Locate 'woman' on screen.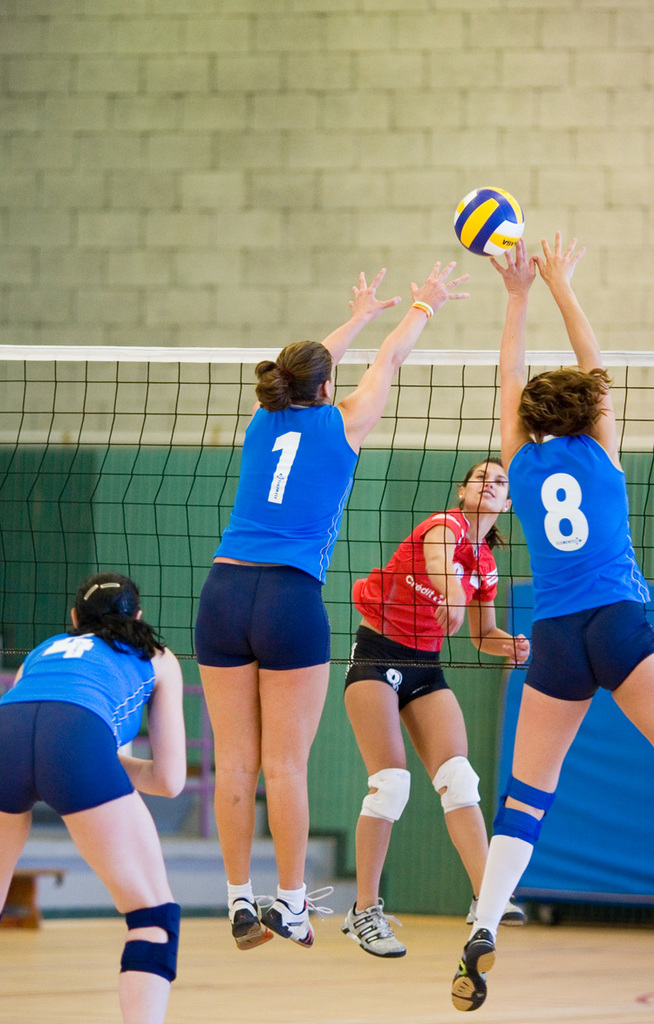
On screen at <bbox>451, 226, 653, 1012</bbox>.
